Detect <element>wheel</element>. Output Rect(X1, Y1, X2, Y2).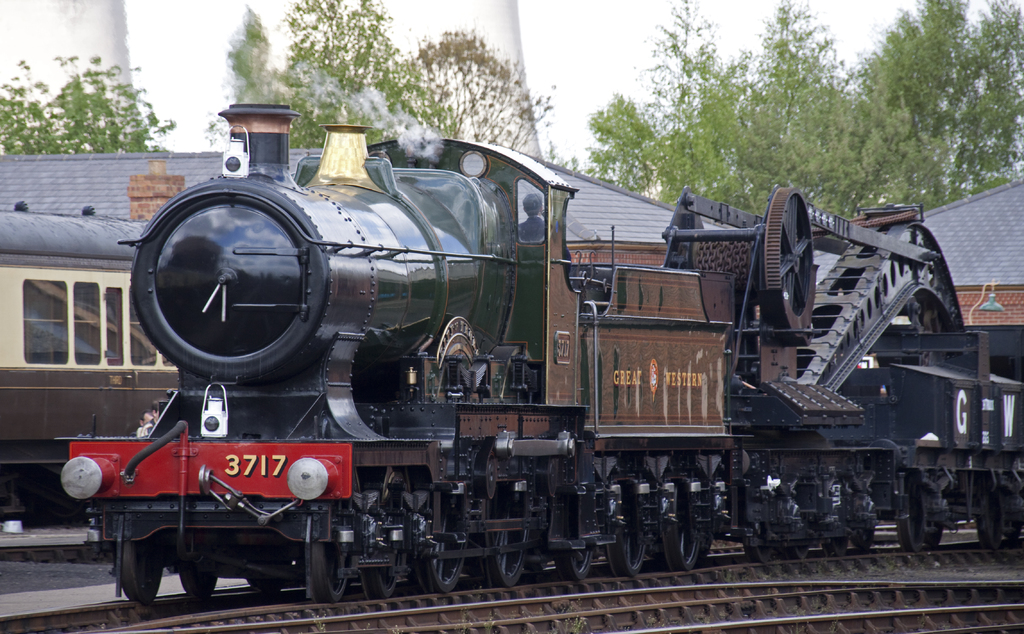
Rect(822, 540, 849, 559).
